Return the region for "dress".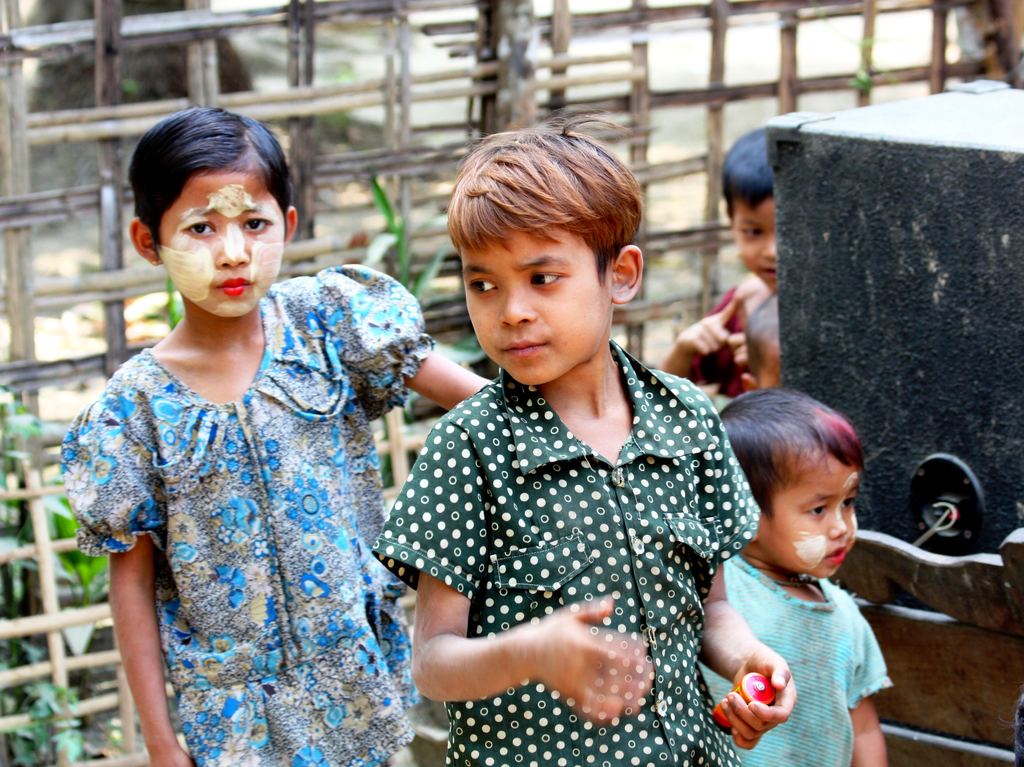
58,266,423,766.
